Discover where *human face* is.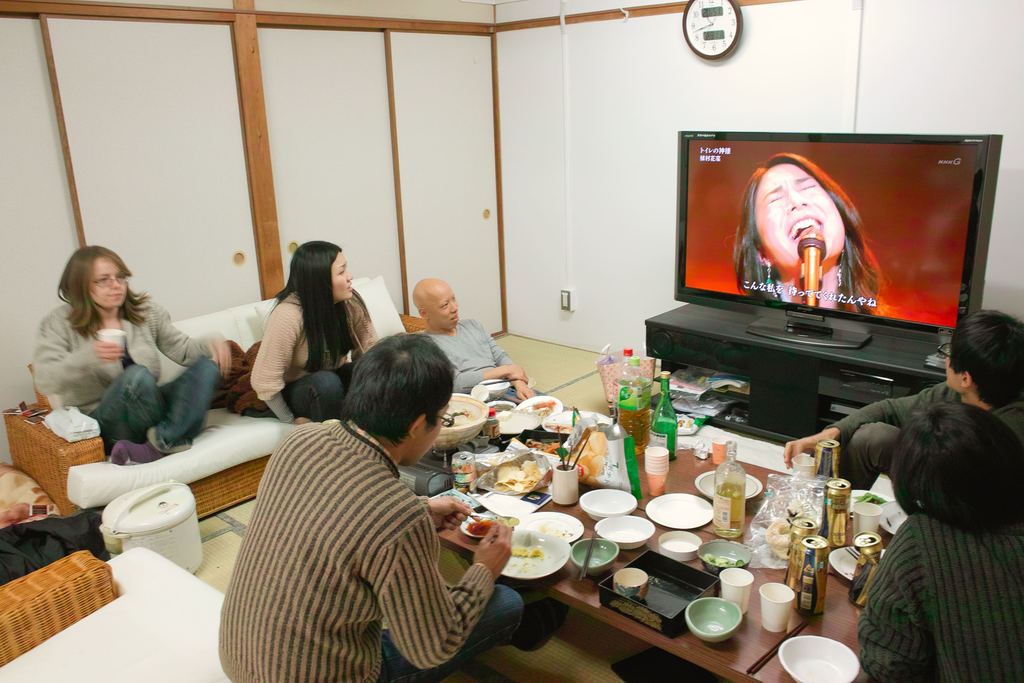
Discovered at [left=333, top=248, right=353, bottom=294].
